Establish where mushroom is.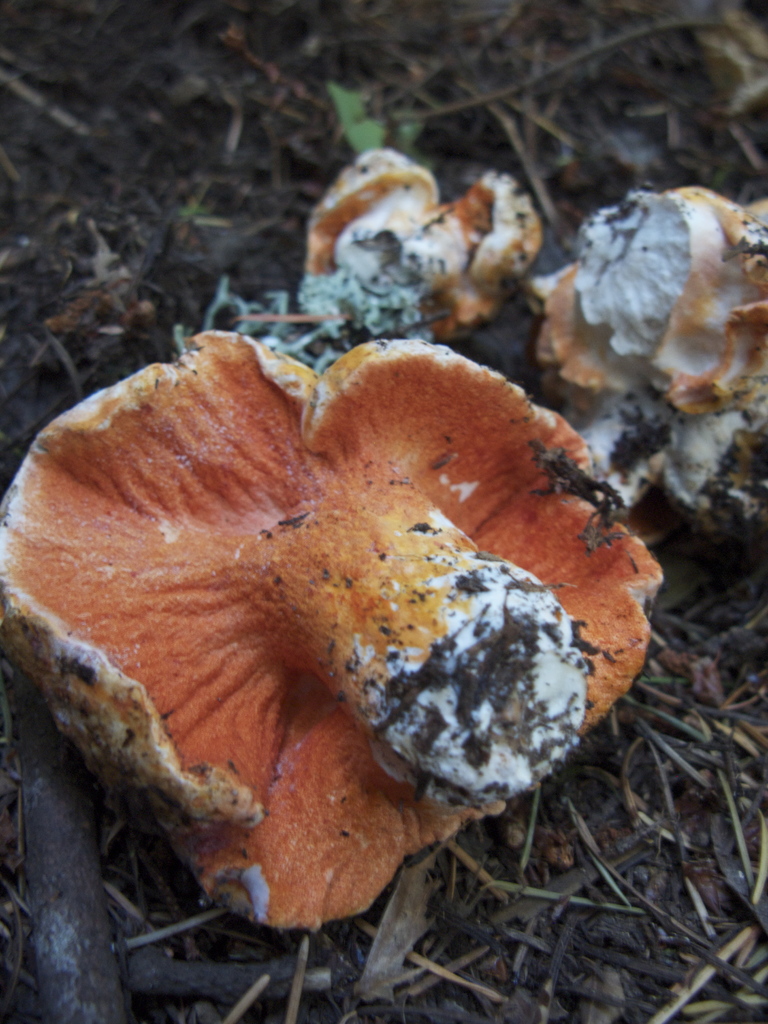
Established at [303, 147, 546, 338].
